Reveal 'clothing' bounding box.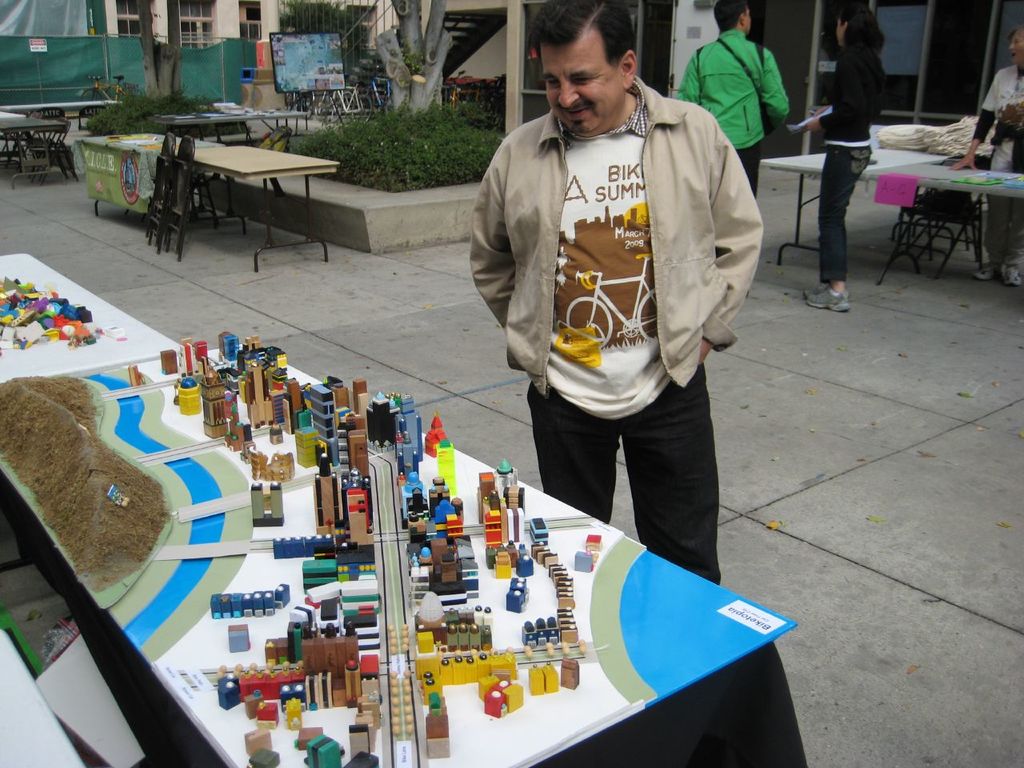
Revealed: (819,41,890,282).
